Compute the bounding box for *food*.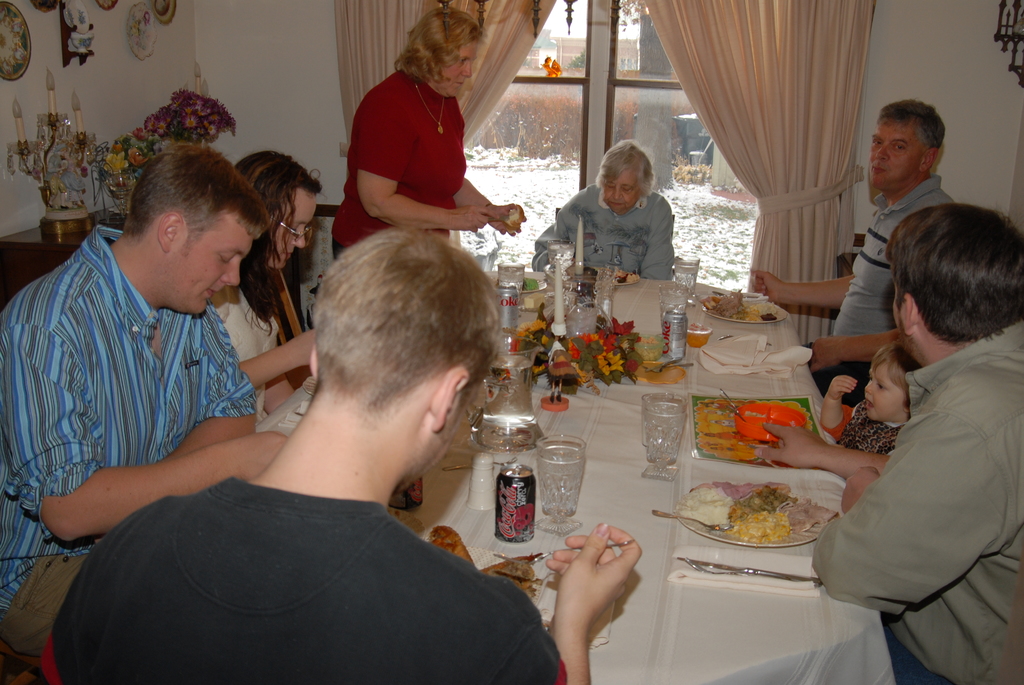
bbox(581, 264, 640, 285).
